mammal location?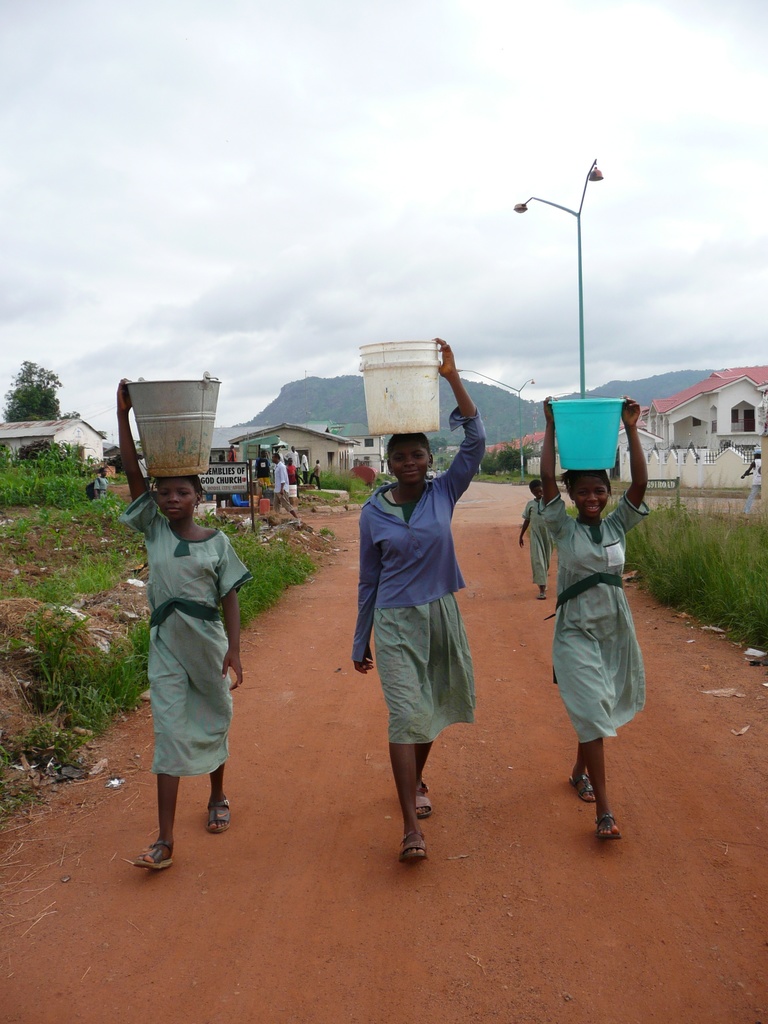
{"x1": 518, "y1": 479, "x2": 555, "y2": 600}
